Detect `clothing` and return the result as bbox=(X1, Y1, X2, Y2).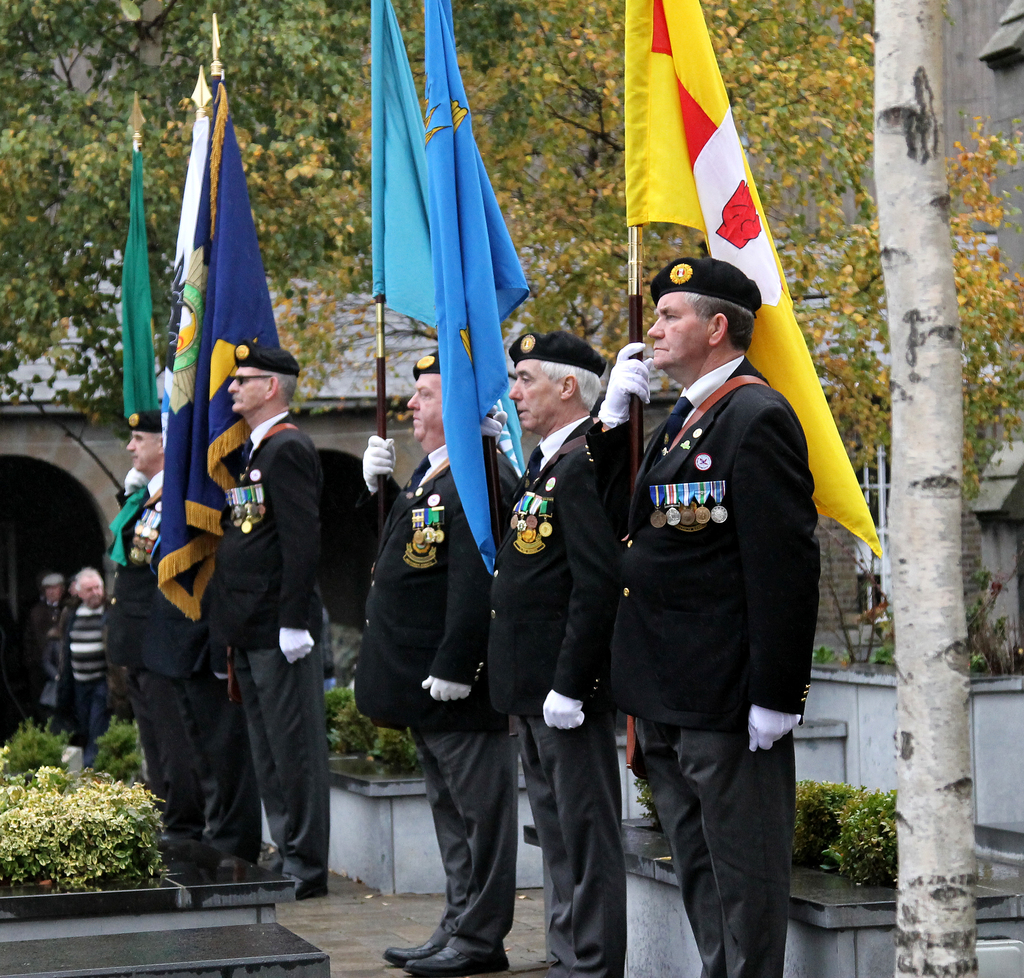
bbox=(20, 595, 77, 723).
